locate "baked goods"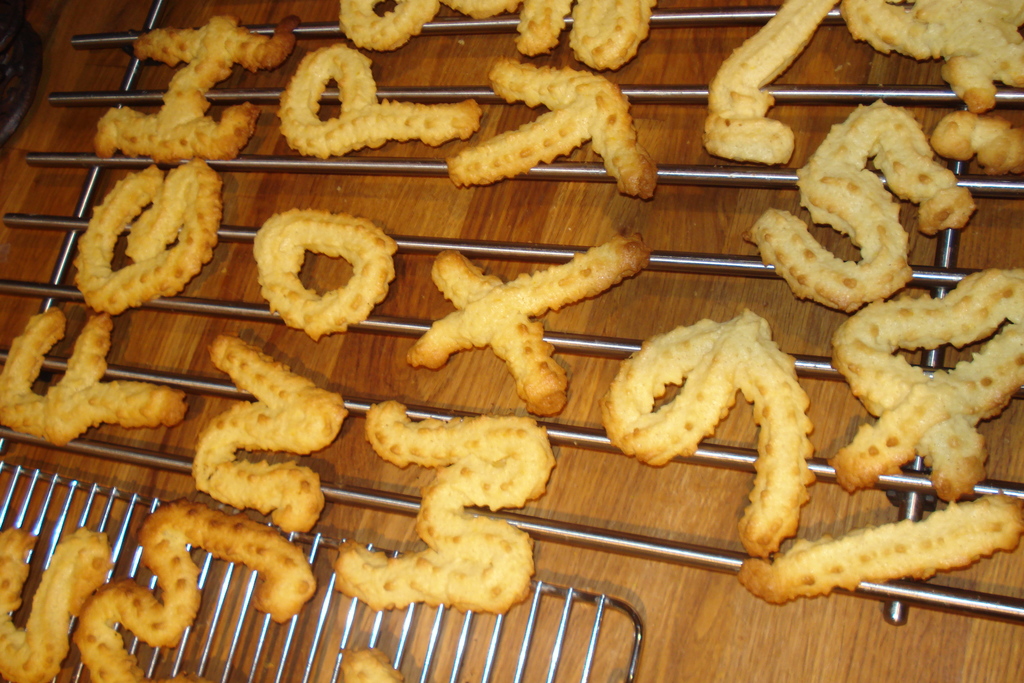
{"x1": 193, "y1": 334, "x2": 349, "y2": 531}
